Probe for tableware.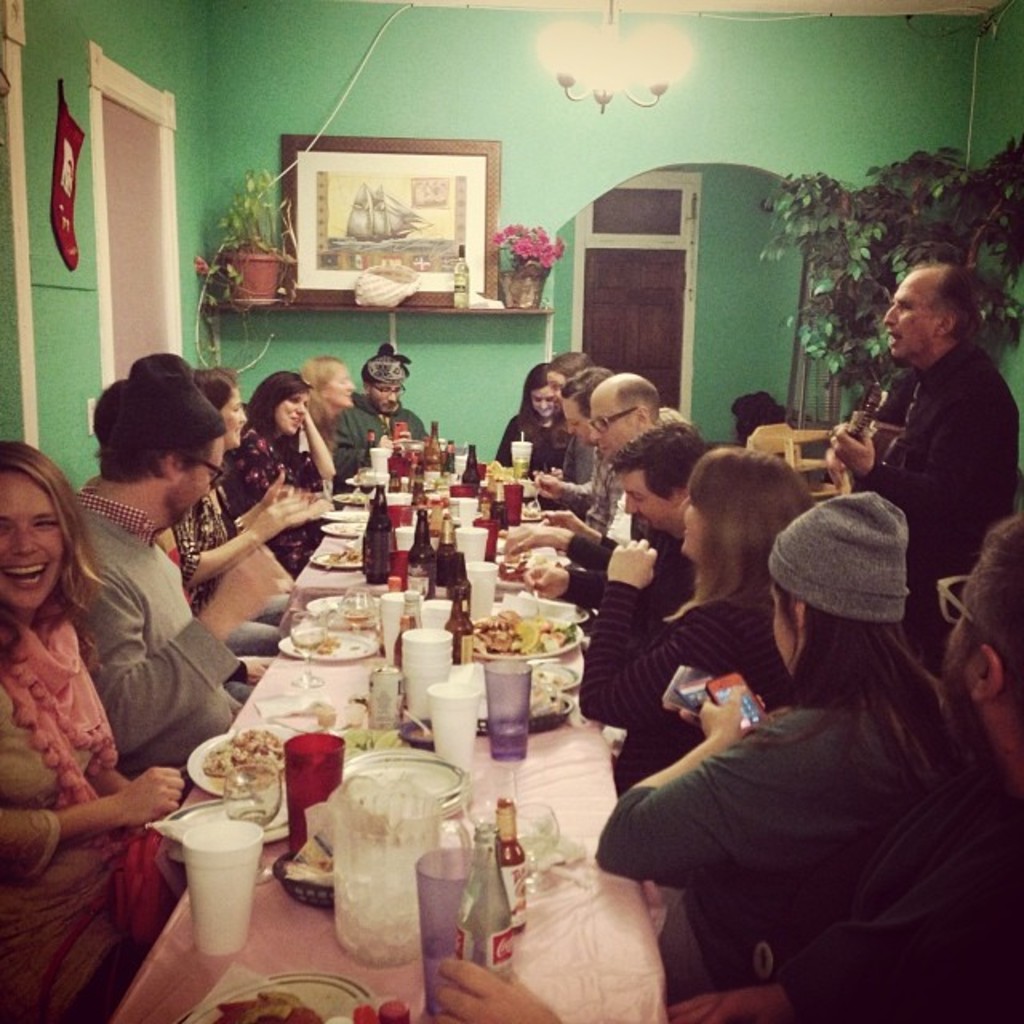
Probe result: x1=222, y1=762, x2=280, y2=886.
